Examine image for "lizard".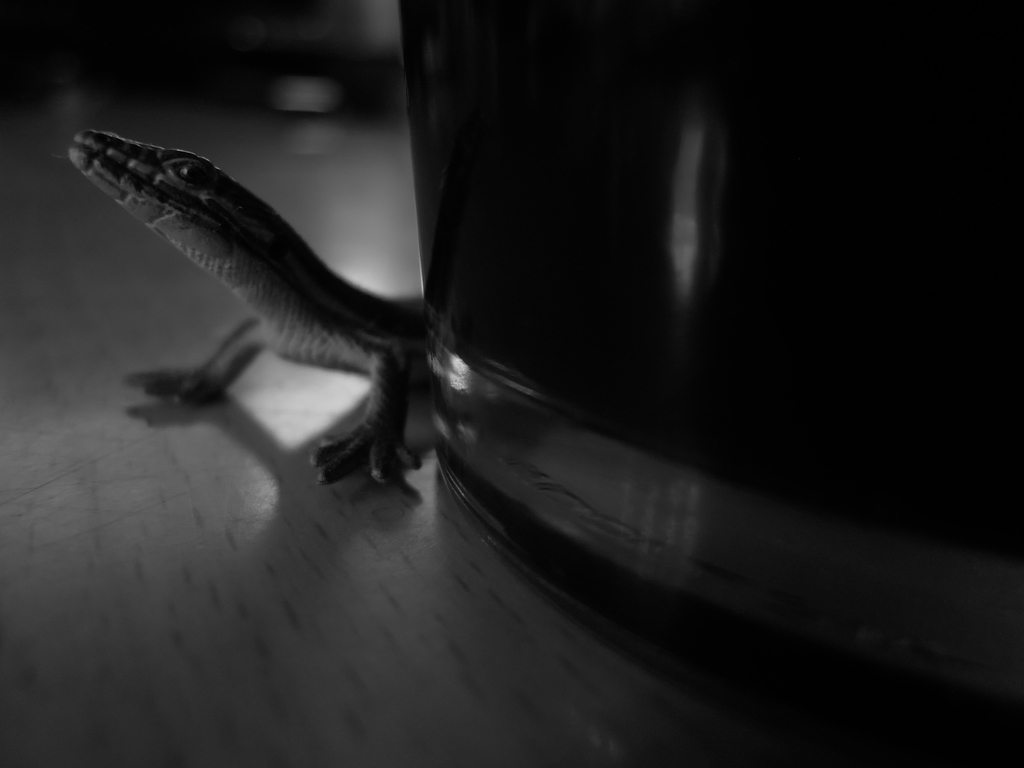
Examination result: detection(67, 125, 426, 494).
